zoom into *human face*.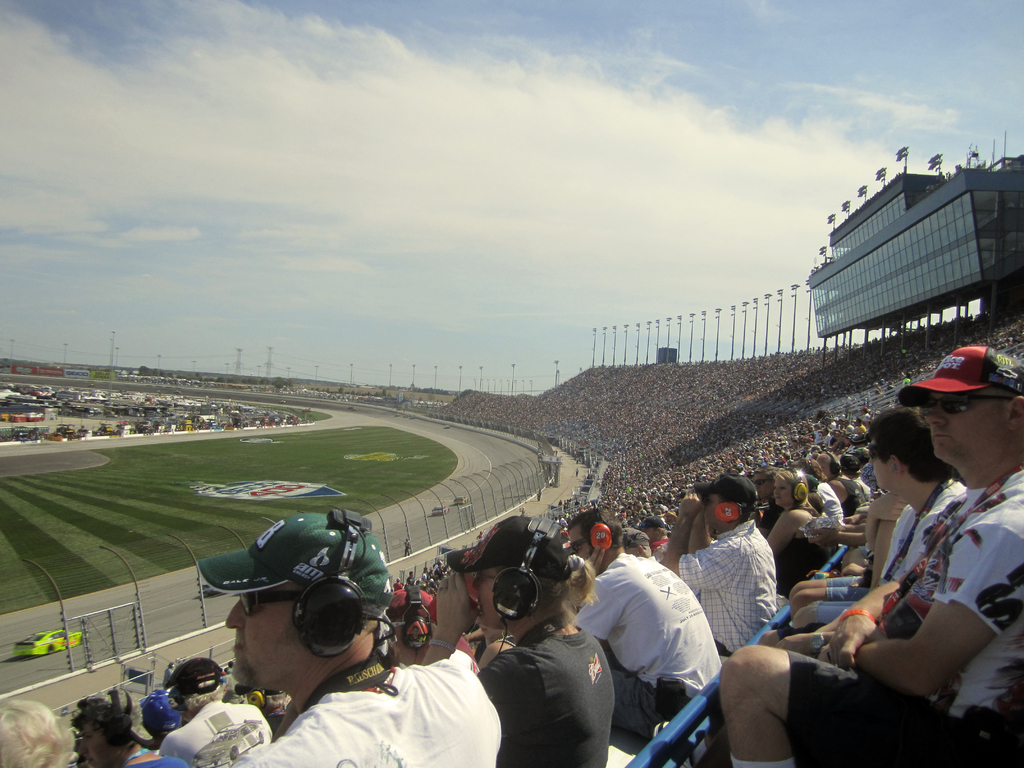
Zoom target: 568,529,595,559.
